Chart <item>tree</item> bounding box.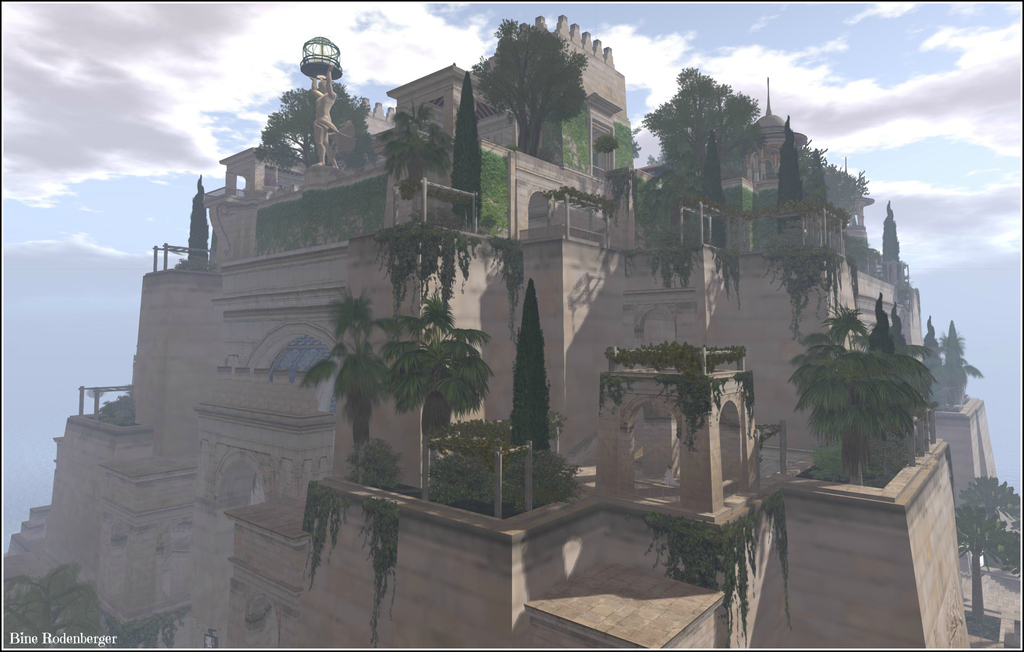
Charted: bbox=(774, 313, 913, 478).
